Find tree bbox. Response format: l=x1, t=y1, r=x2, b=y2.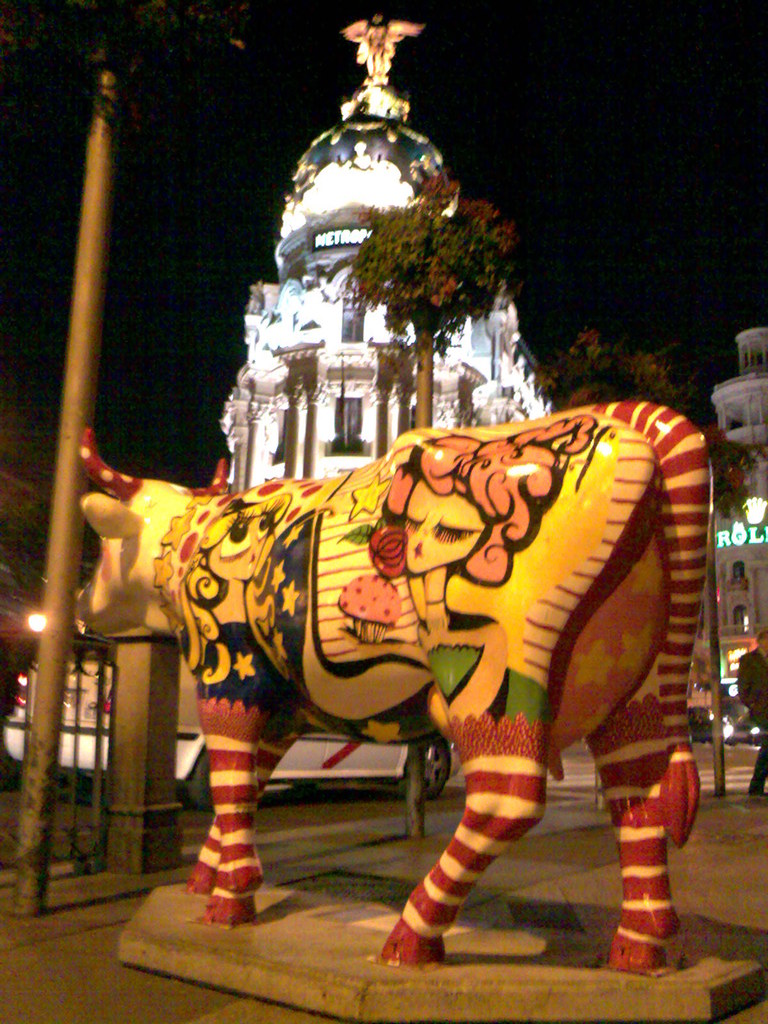
l=350, t=179, r=508, b=426.
